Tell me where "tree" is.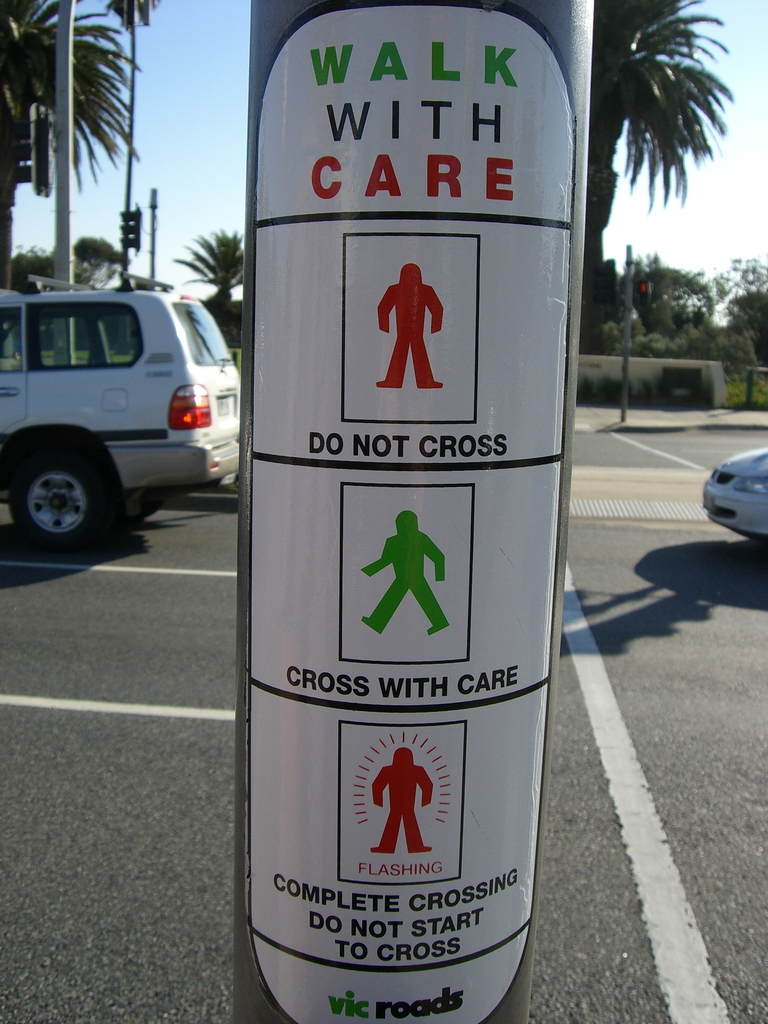
"tree" is at Rect(164, 227, 237, 335).
